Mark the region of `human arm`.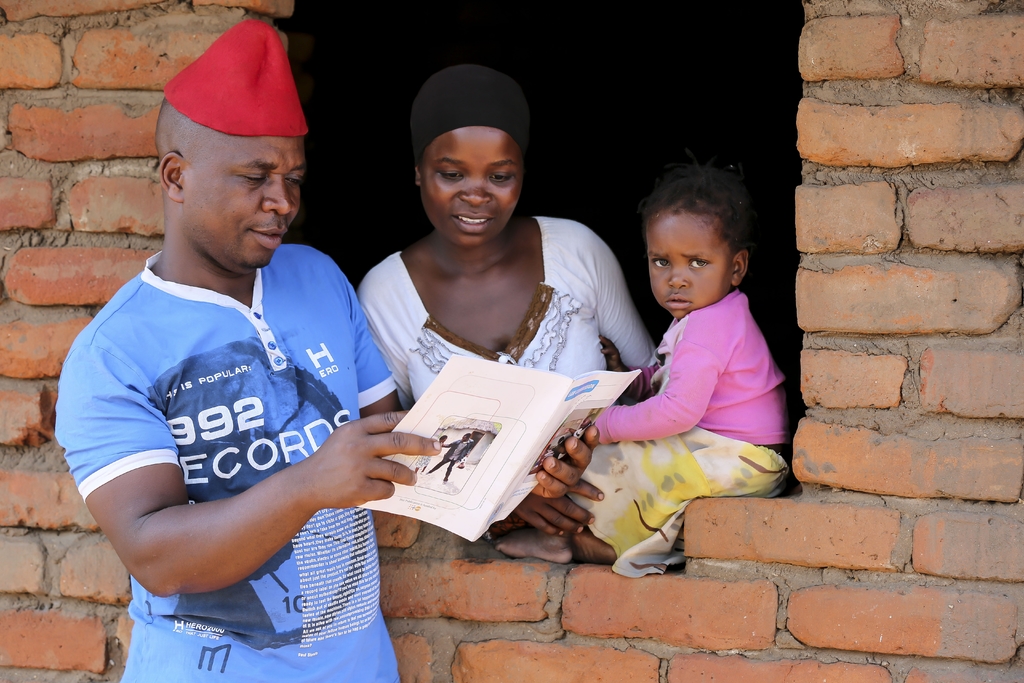
Region: BBox(404, 377, 602, 541).
